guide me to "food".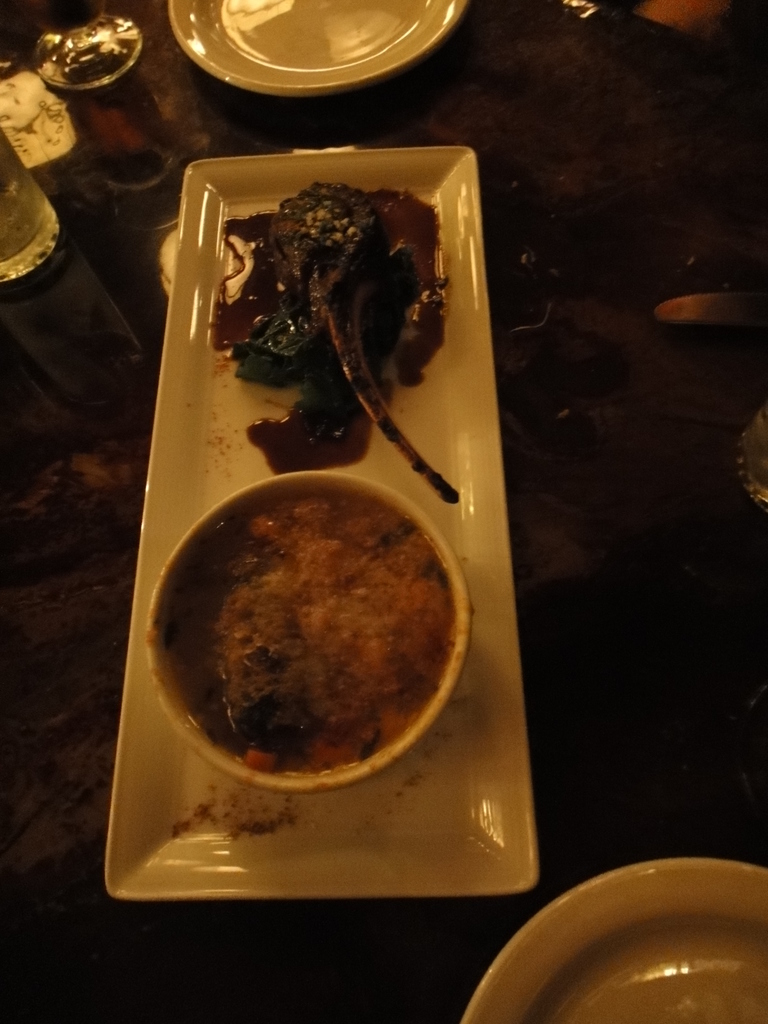
Guidance: (x1=184, y1=468, x2=461, y2=804).
